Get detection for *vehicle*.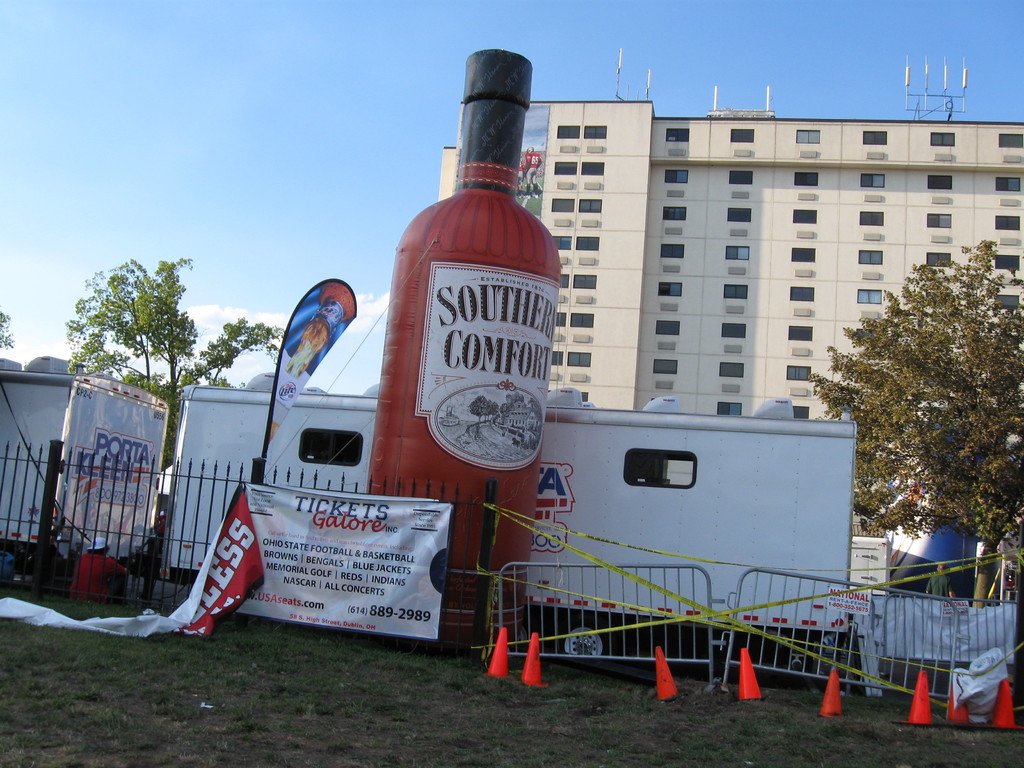
Detection: detection(136, 386, 930, 682).
